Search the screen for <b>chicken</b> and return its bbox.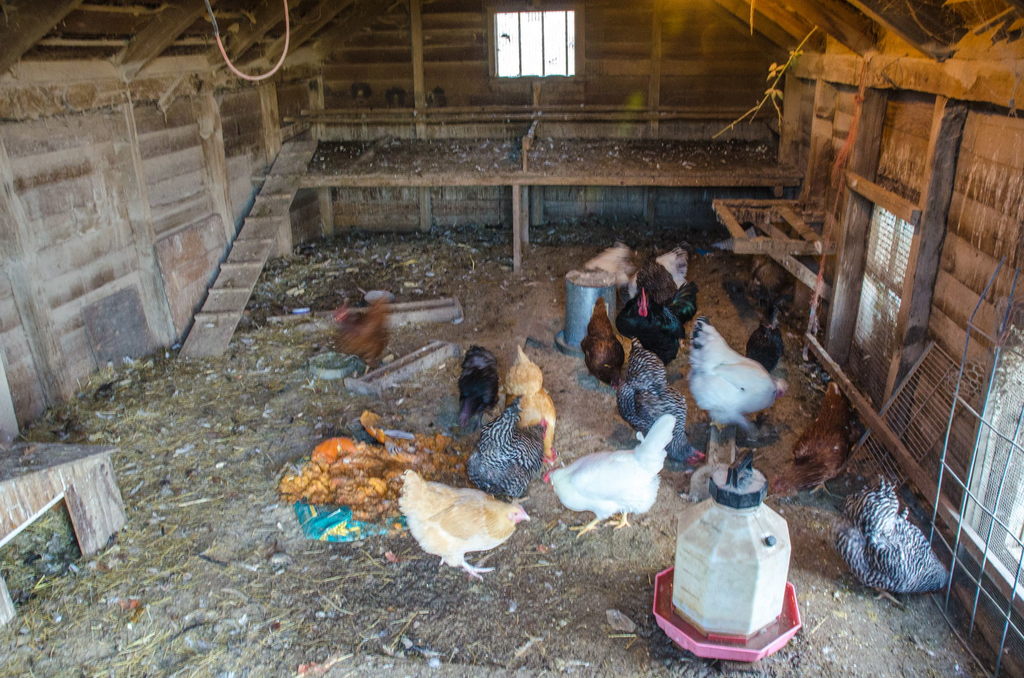
Found: BBox(430, 386, 555, 512).
